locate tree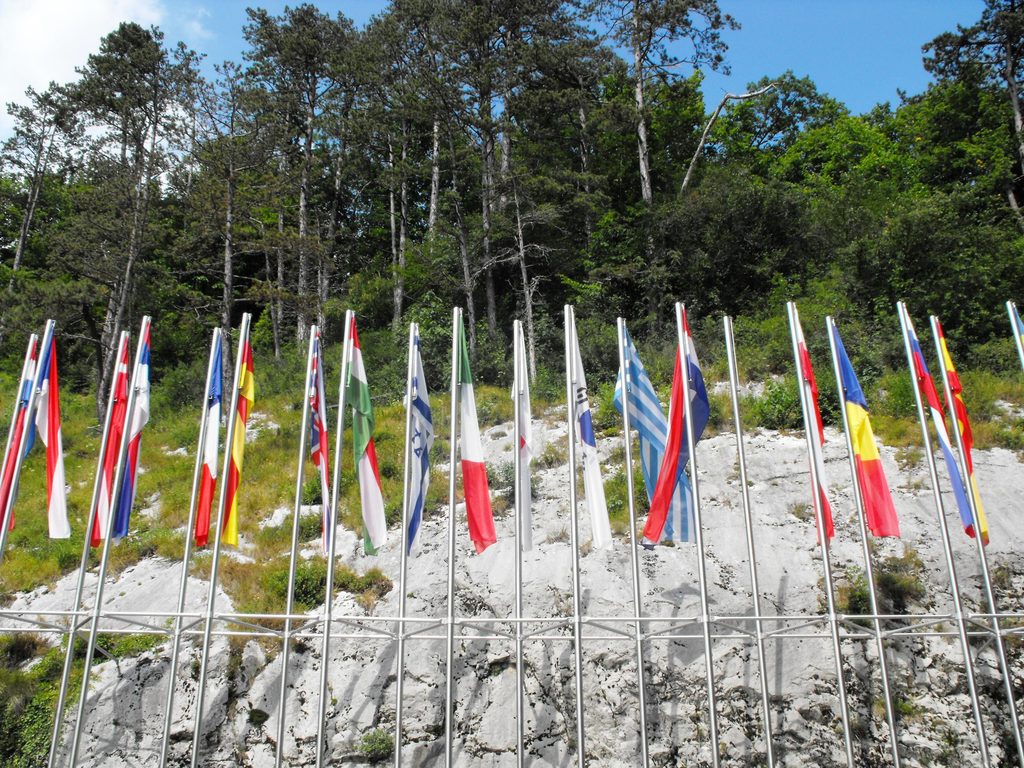
186 56 366 394
